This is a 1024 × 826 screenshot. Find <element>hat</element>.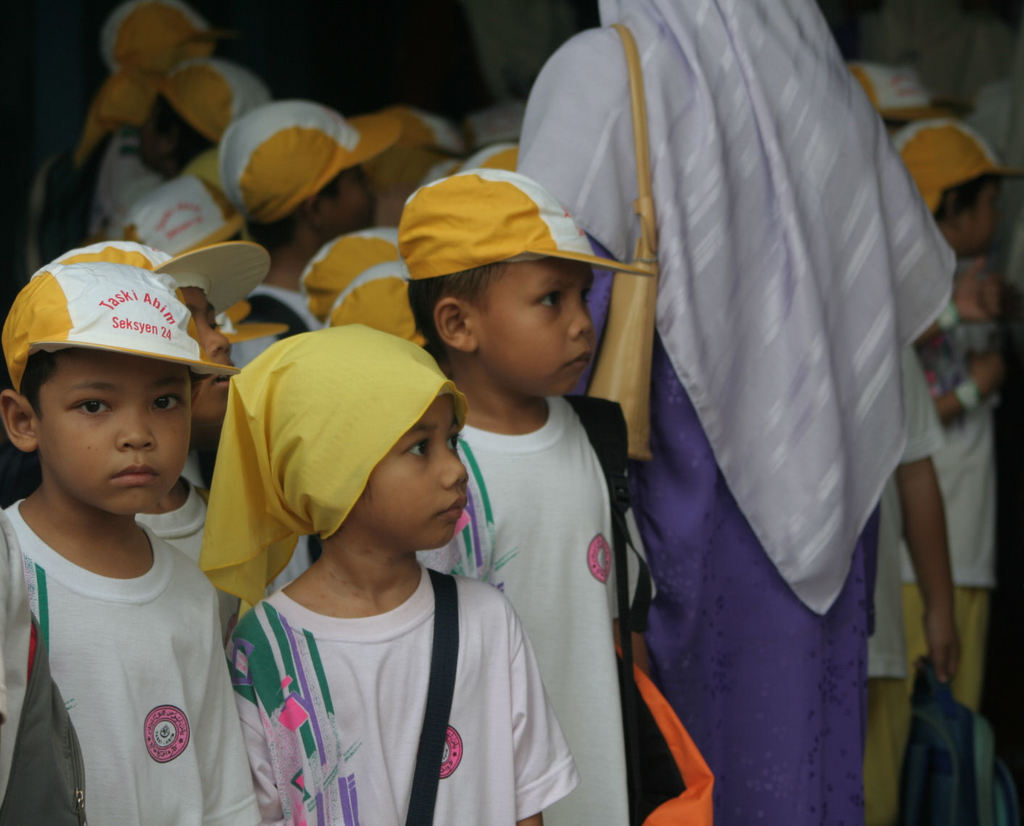
Bounding box: Rect(397, 169, 651, 281).
